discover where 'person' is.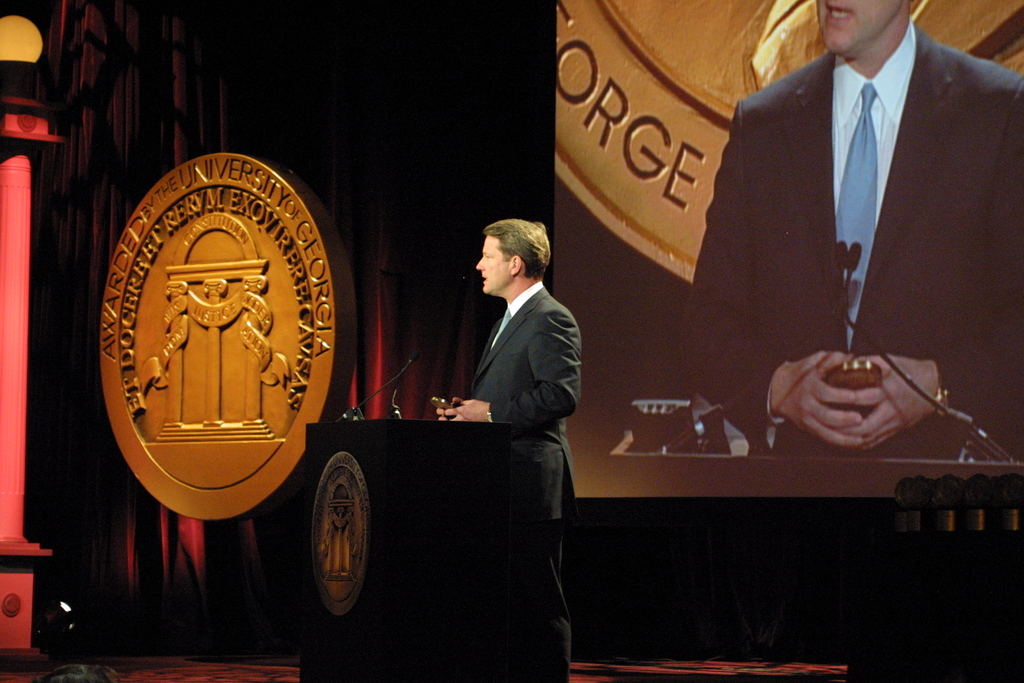
Discovered at <bbox>675, 0, 1022, 448</bbox>.
